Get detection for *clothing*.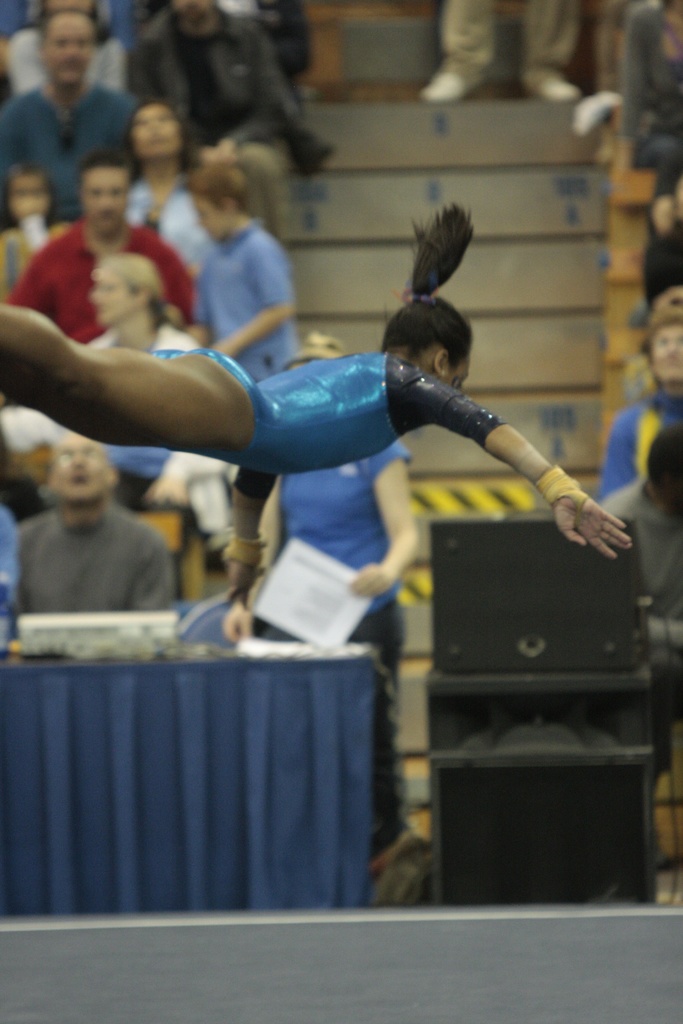
Detection: (1, 77, 158, 227).
